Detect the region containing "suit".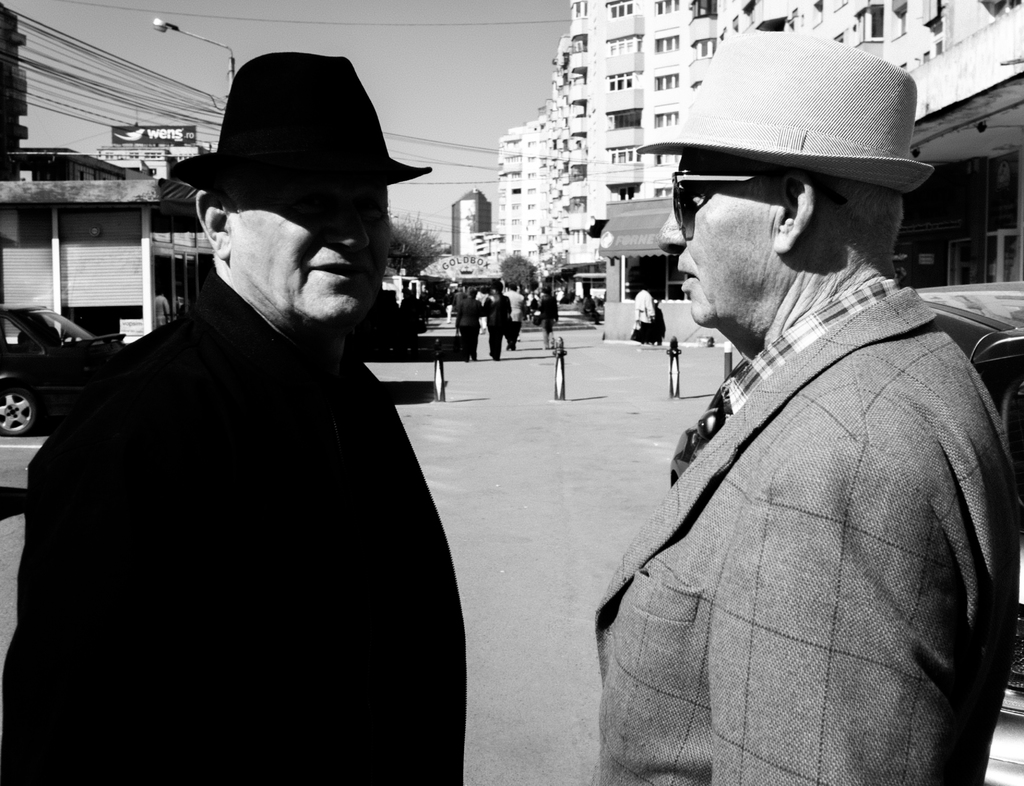
region(590, 278, 1021, 785).
